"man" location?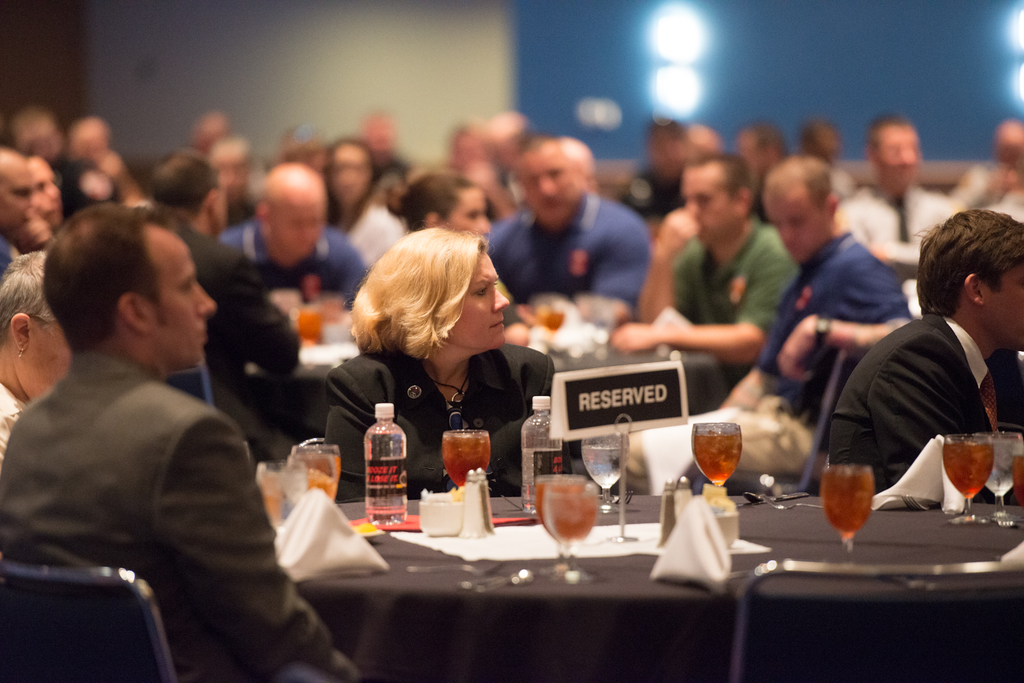
0:204:357:682
